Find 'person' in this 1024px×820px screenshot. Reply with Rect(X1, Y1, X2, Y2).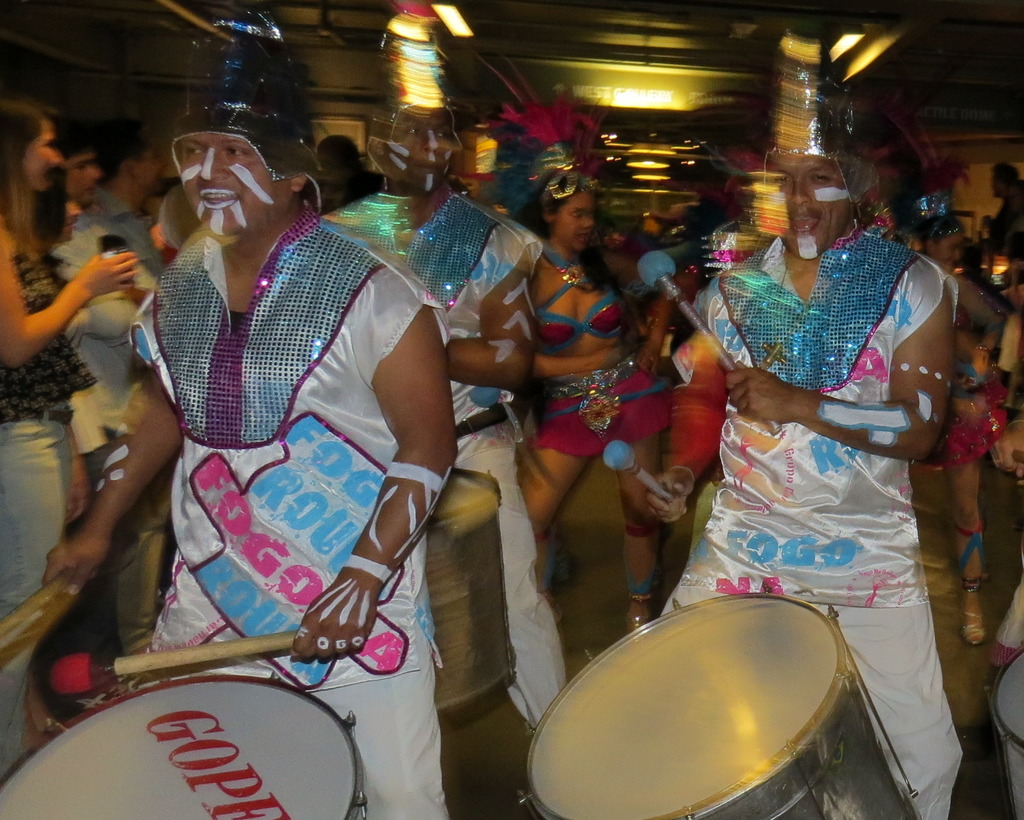
Rect(43, 129, 455, 819).
